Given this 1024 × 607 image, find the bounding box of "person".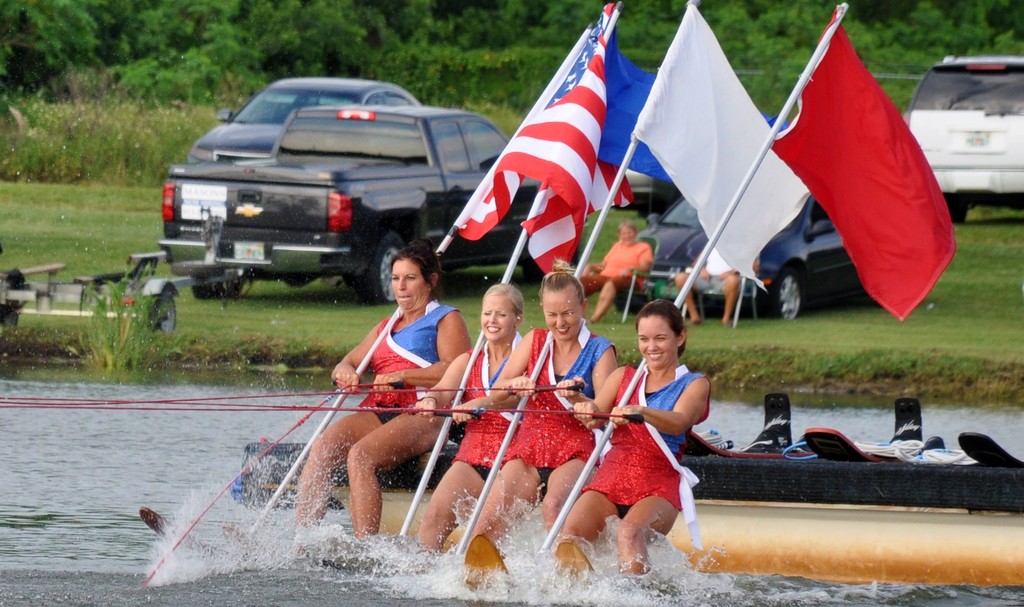
(x1=464, y1=269, x2=615, y2=579).
